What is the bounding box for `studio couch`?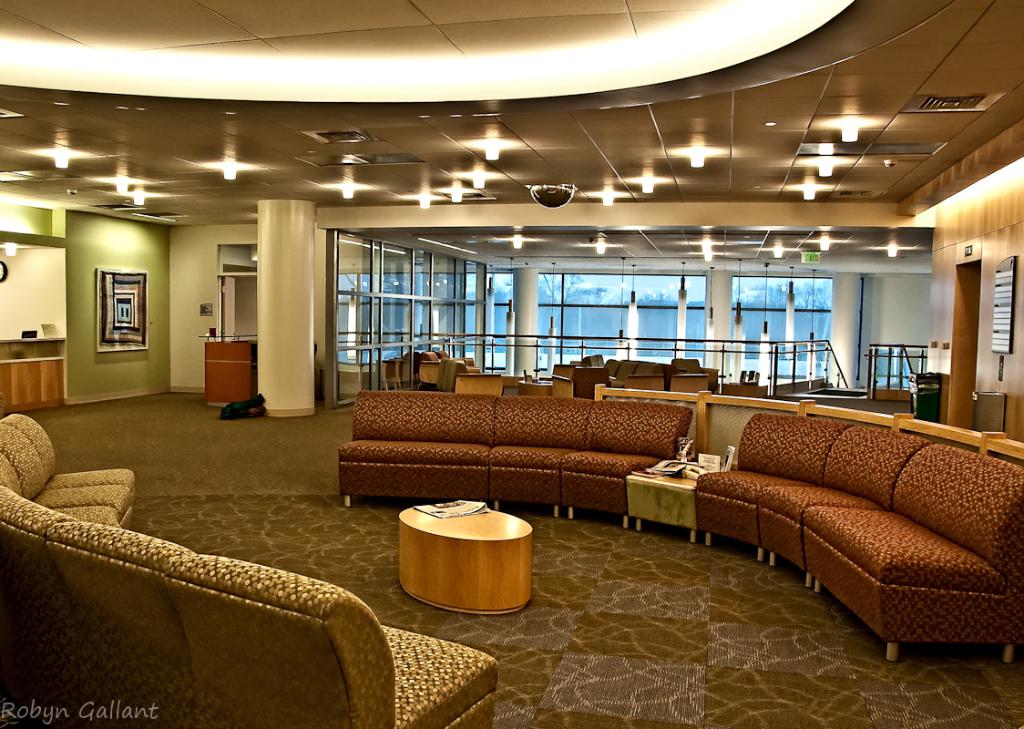
pyautogui.locateOnScreen(0, 415, 507, 728).
